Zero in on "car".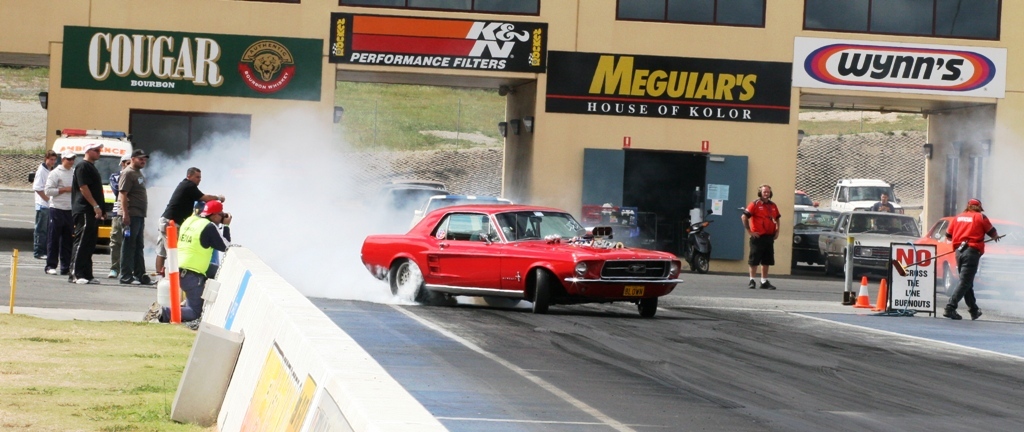
Zeroed in: x1=370, y1=188, x2=447, y2=236.
